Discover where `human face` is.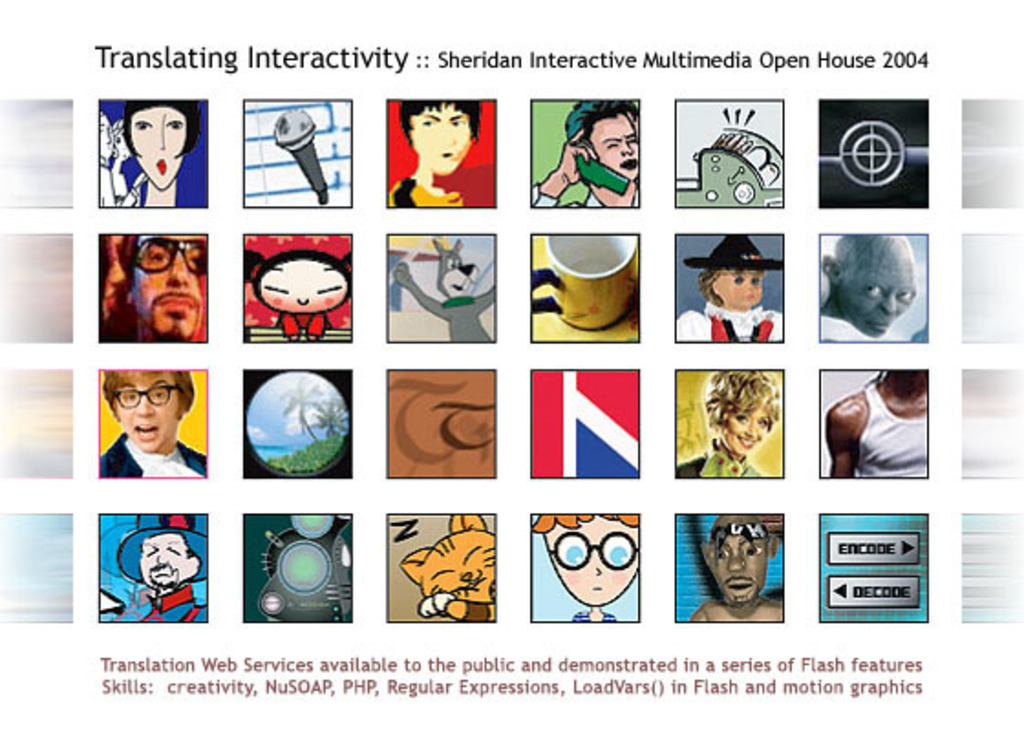
Discovered at box=[439, 269, 474, 302].
